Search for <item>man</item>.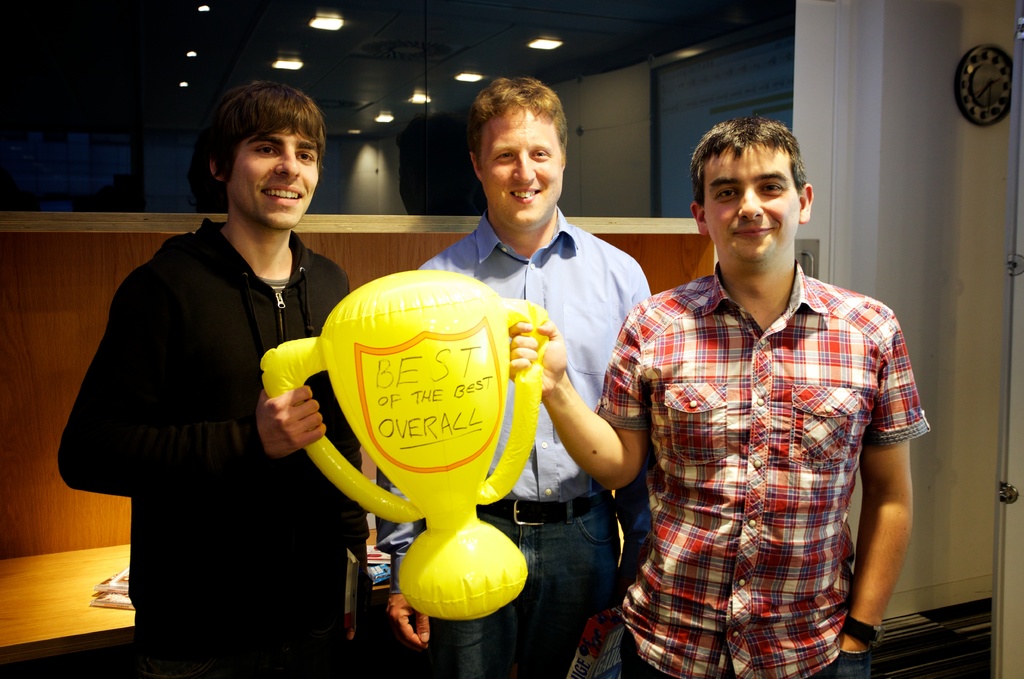
Found at bbox=[56, 72, 372, 678].
